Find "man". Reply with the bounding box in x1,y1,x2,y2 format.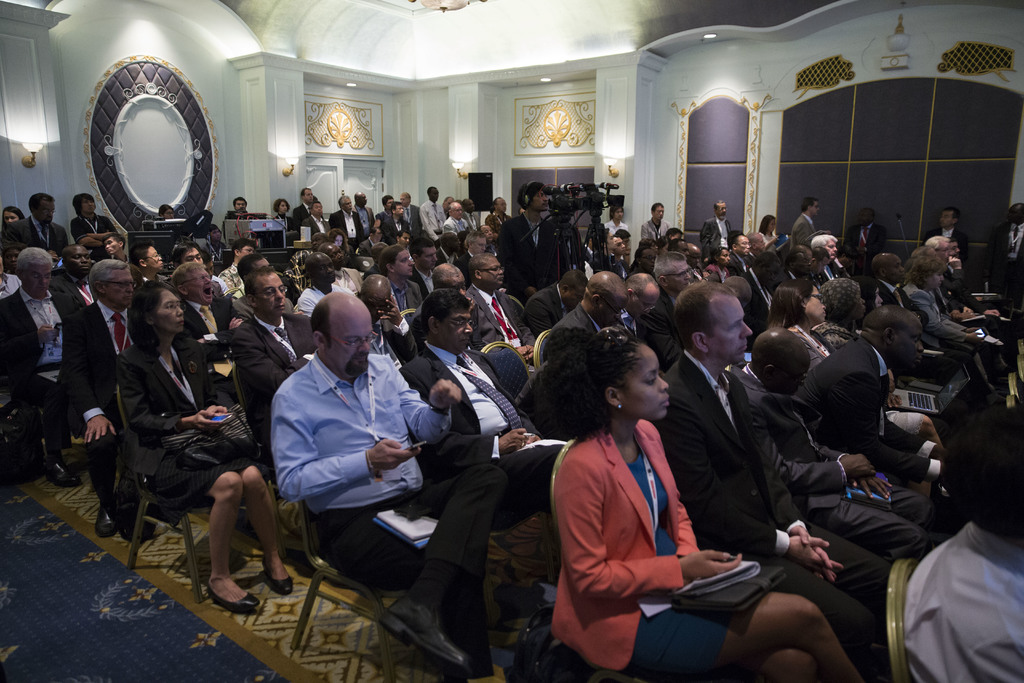
0,244,87,493.
